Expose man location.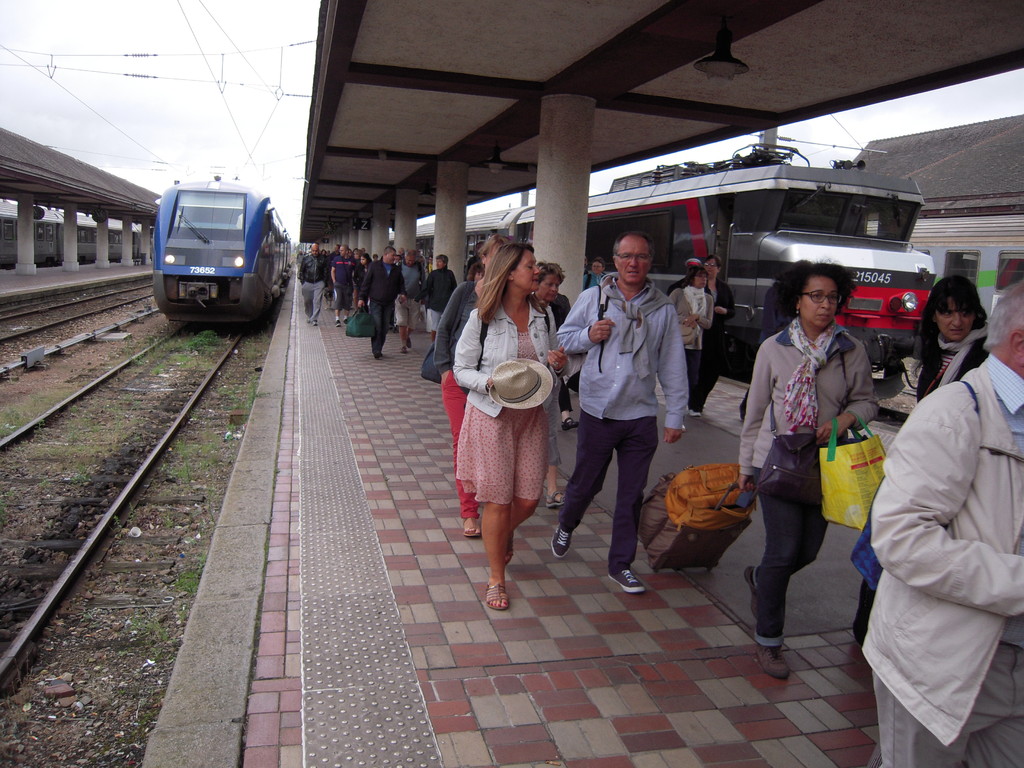
Exposed at BBox(566, 252, 696, 577).
